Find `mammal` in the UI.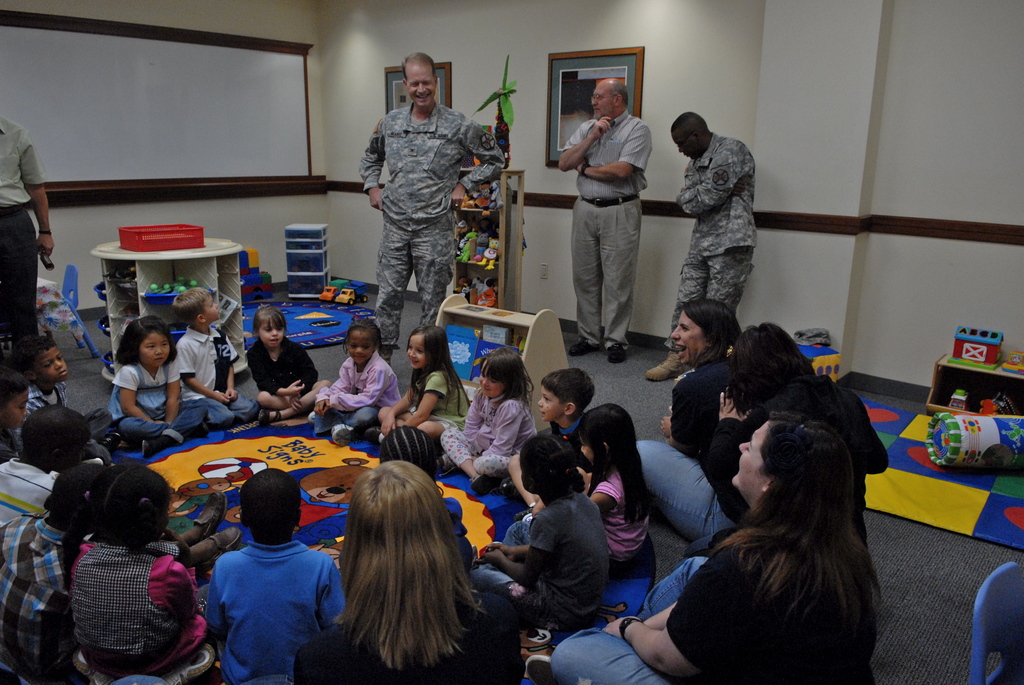
UI element at [x1=444, y1=343, x2=537, y2=497].
